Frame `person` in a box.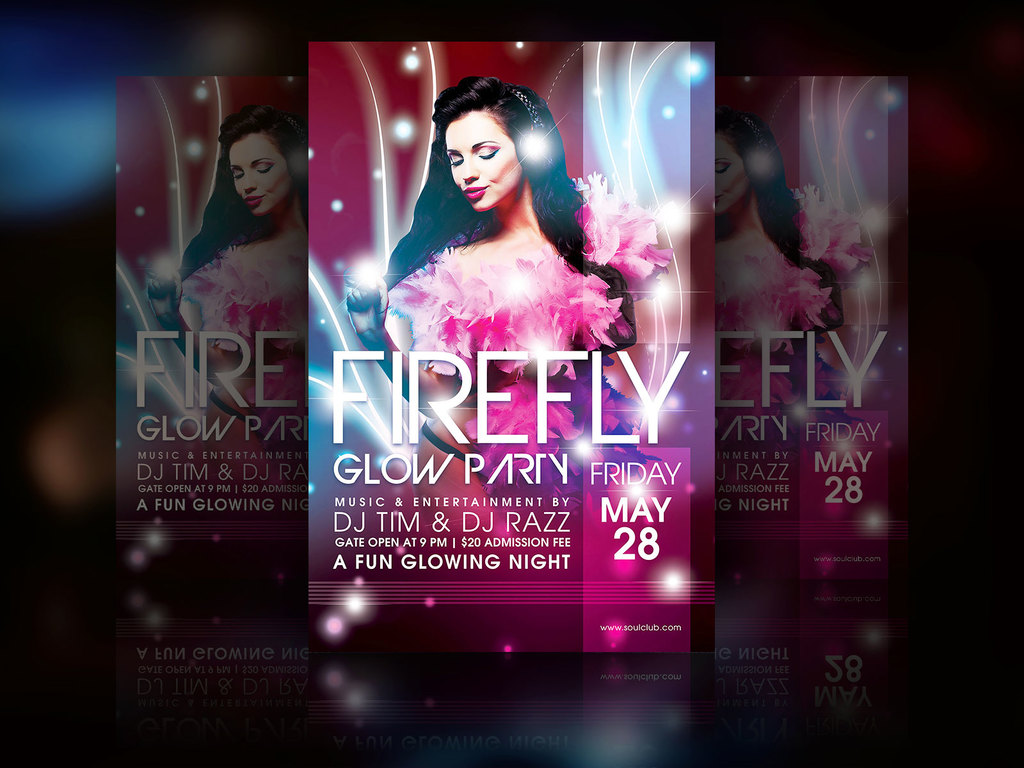
bbox(177, 109, 307, 413).
